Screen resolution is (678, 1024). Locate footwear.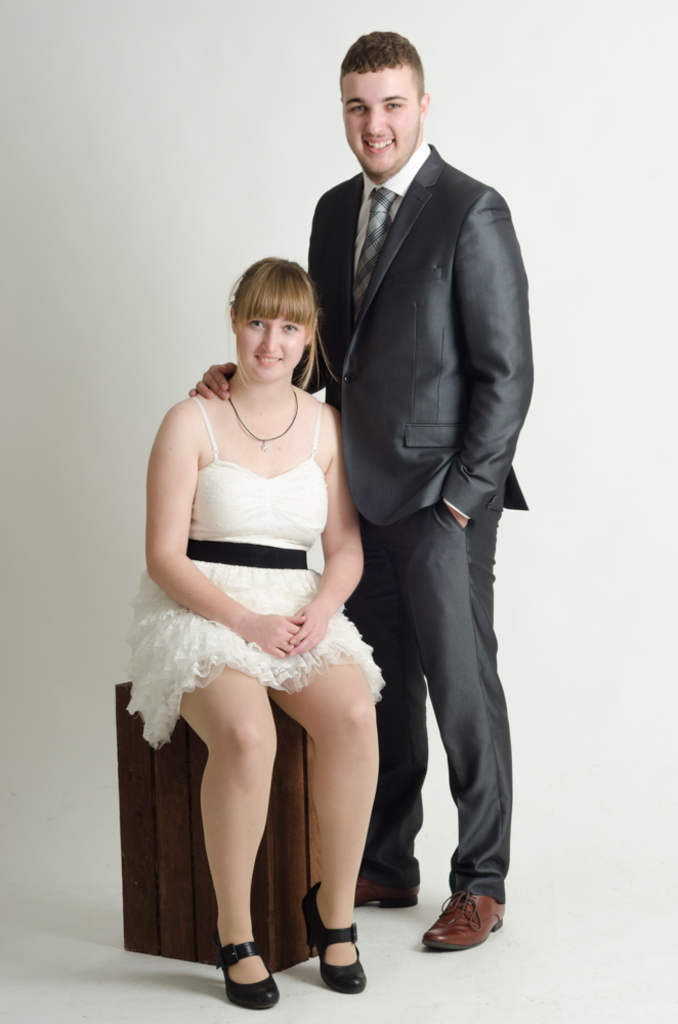
<box>423,903,501,967</box>.
